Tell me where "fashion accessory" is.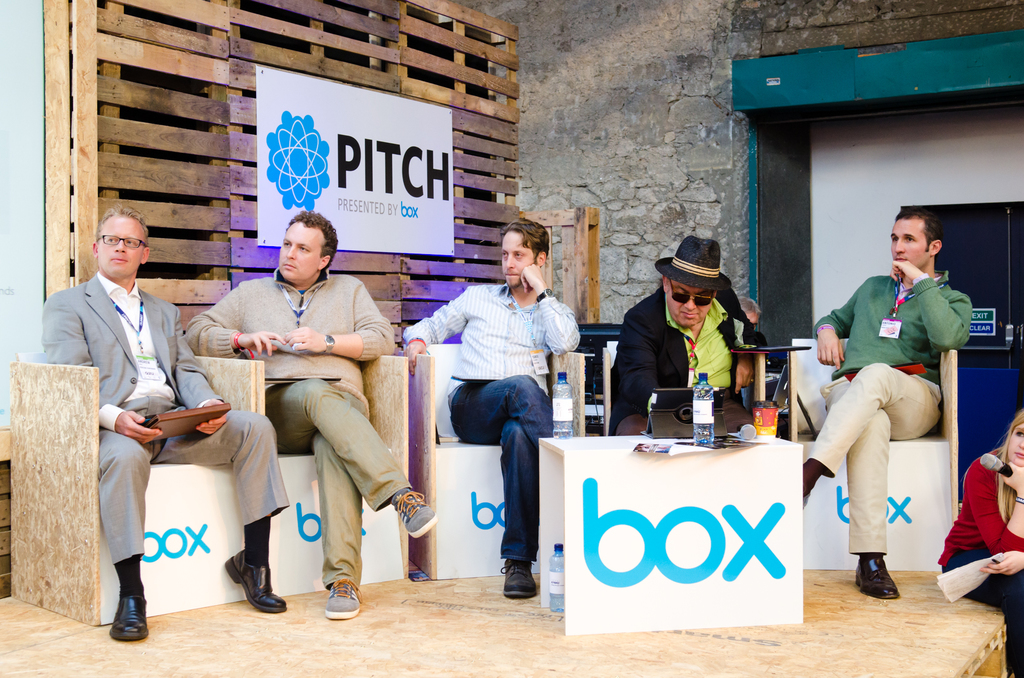
"fashion accessory" is at BBox(223, 548, 286, 611).
